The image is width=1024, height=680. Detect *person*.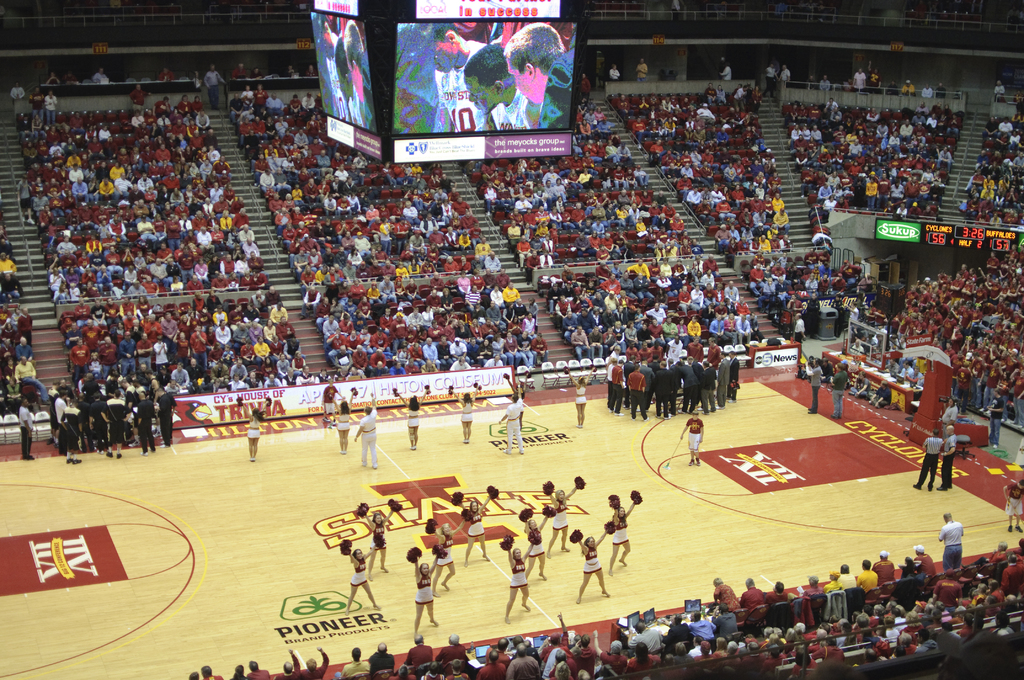
Detection: 942:426:956:489.
